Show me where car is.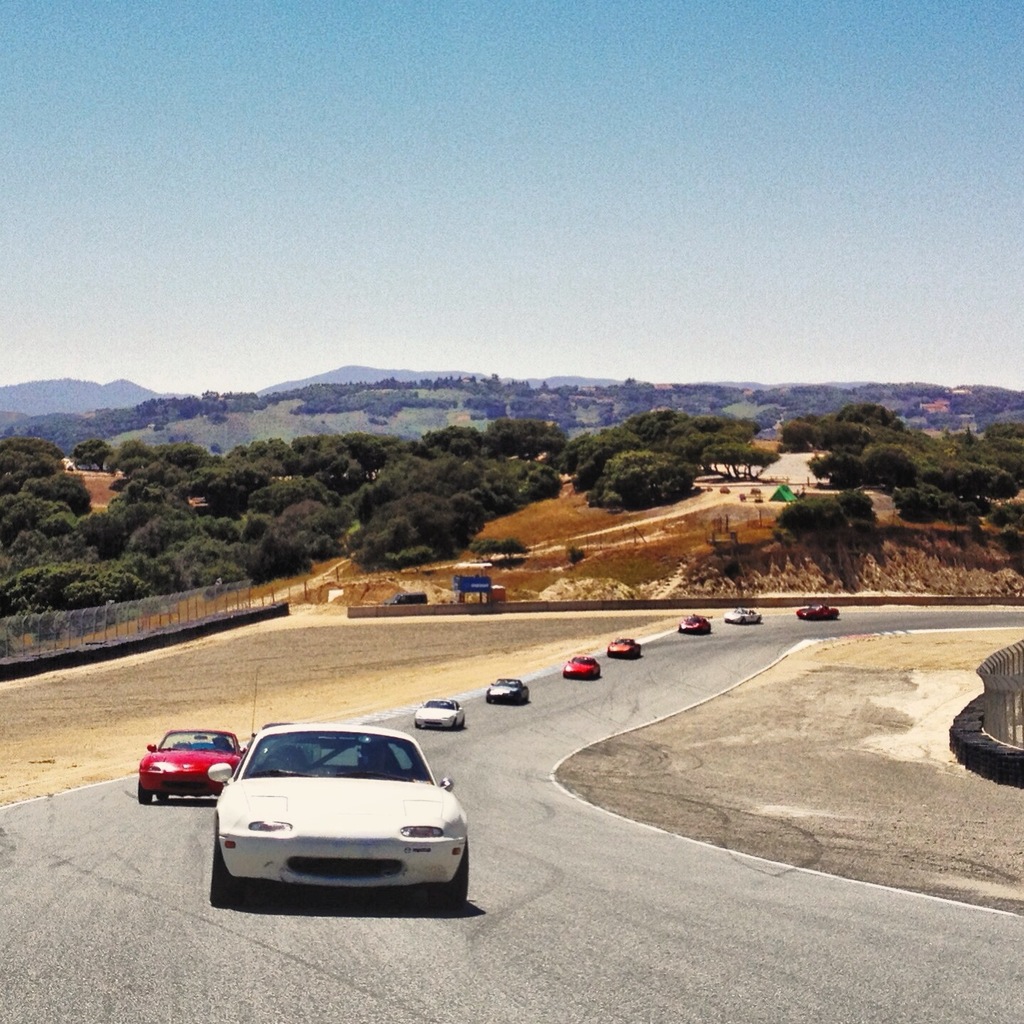
car is at [x1=720, y1=606, x2=762, y2=627].
